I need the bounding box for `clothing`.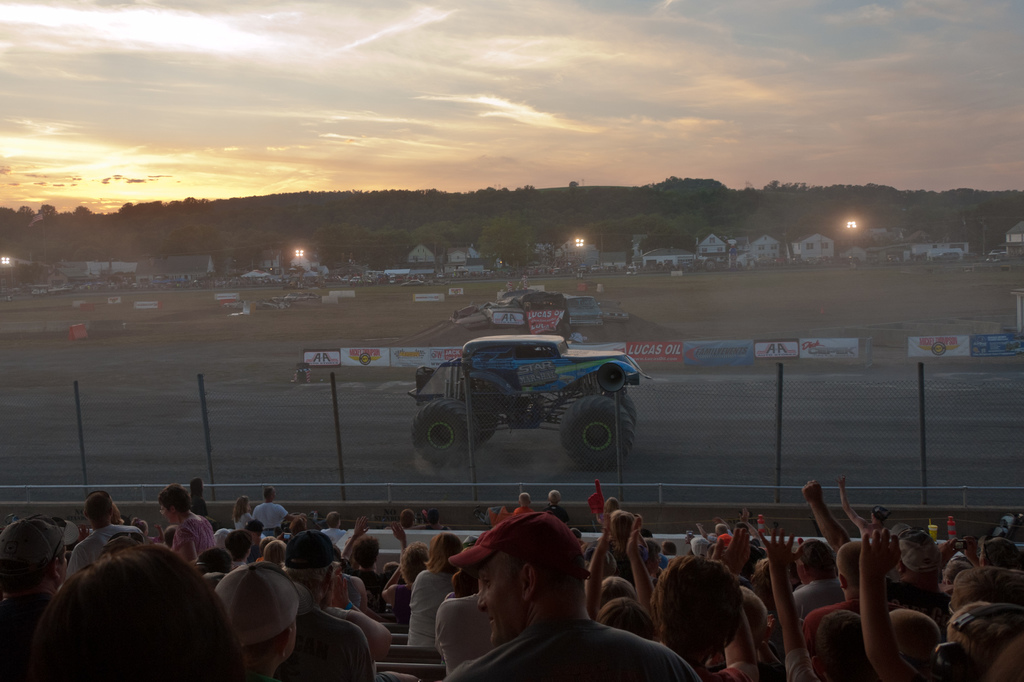
Here it is: left=179, top=519, right=220, bottom=550.
